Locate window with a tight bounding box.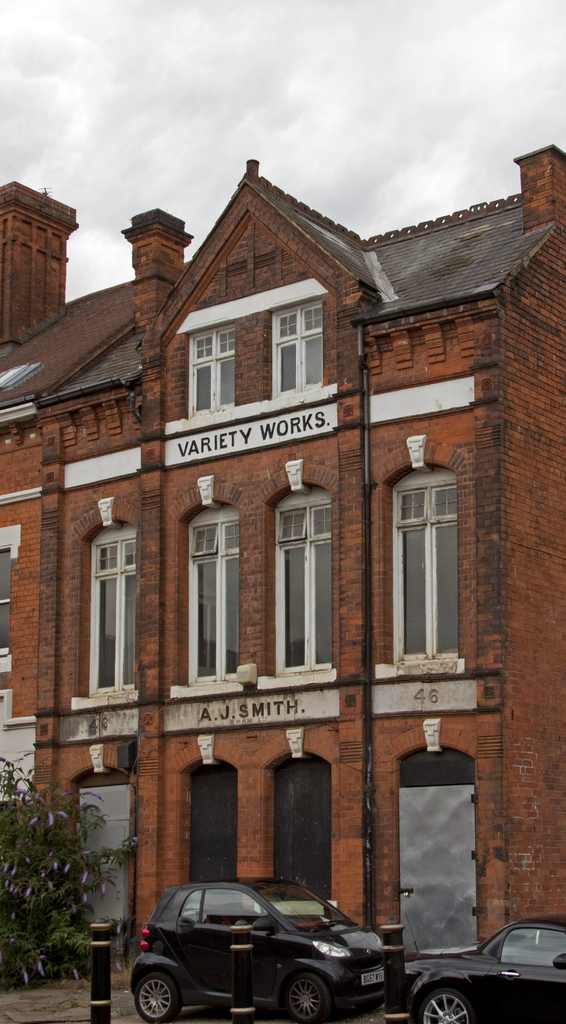
left=184, top=504, right=241, bottom=683.
